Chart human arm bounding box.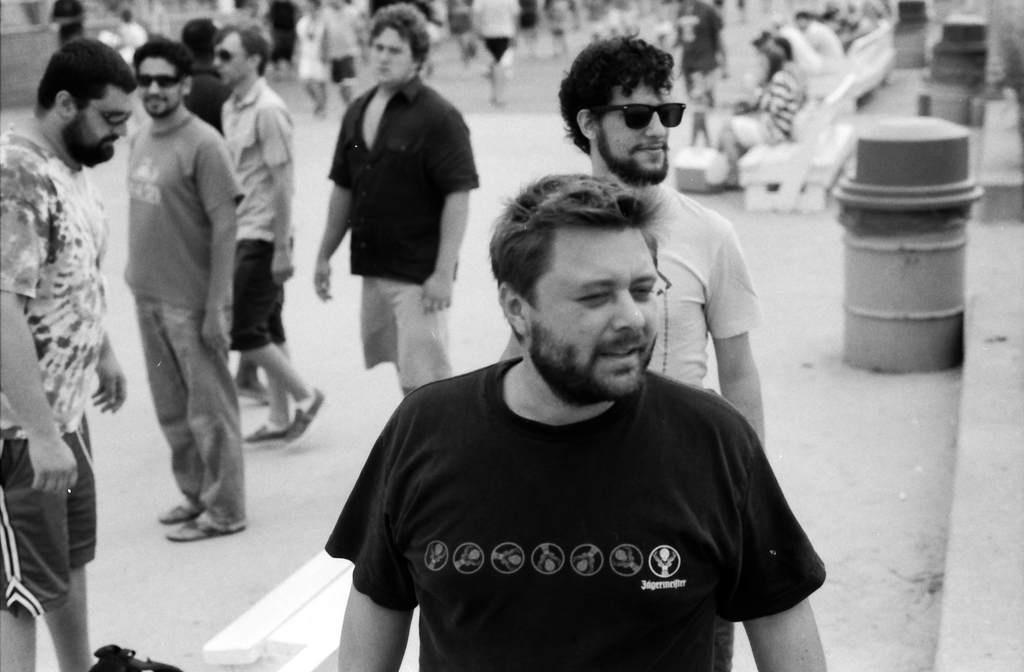
Charted: box=[314, 121, 361, 306].
